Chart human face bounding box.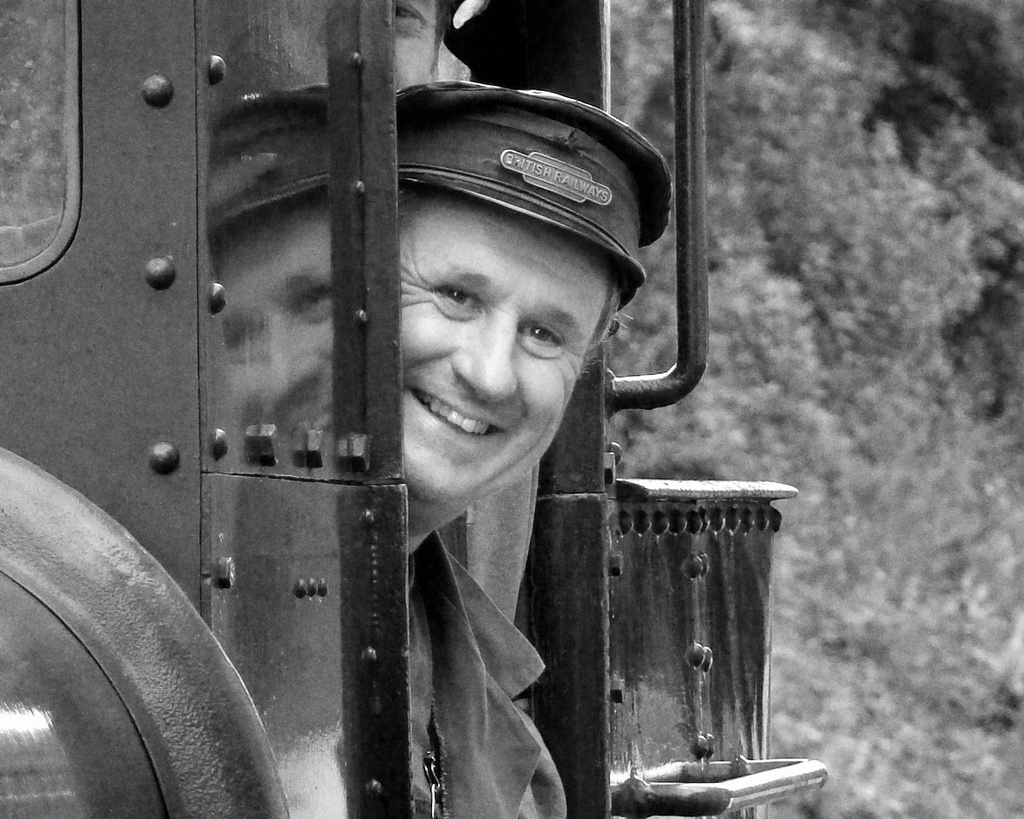
Charted: box(209, 195, 334, 454).
